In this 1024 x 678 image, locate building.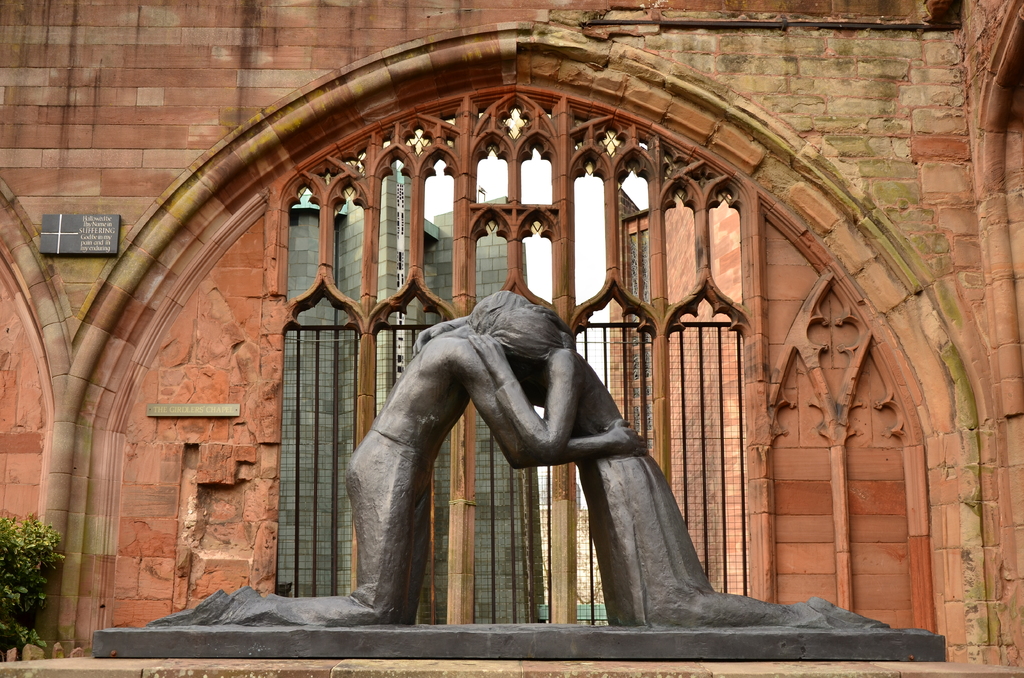
Bounding box: select_region(0, 0, 1023, 677).
